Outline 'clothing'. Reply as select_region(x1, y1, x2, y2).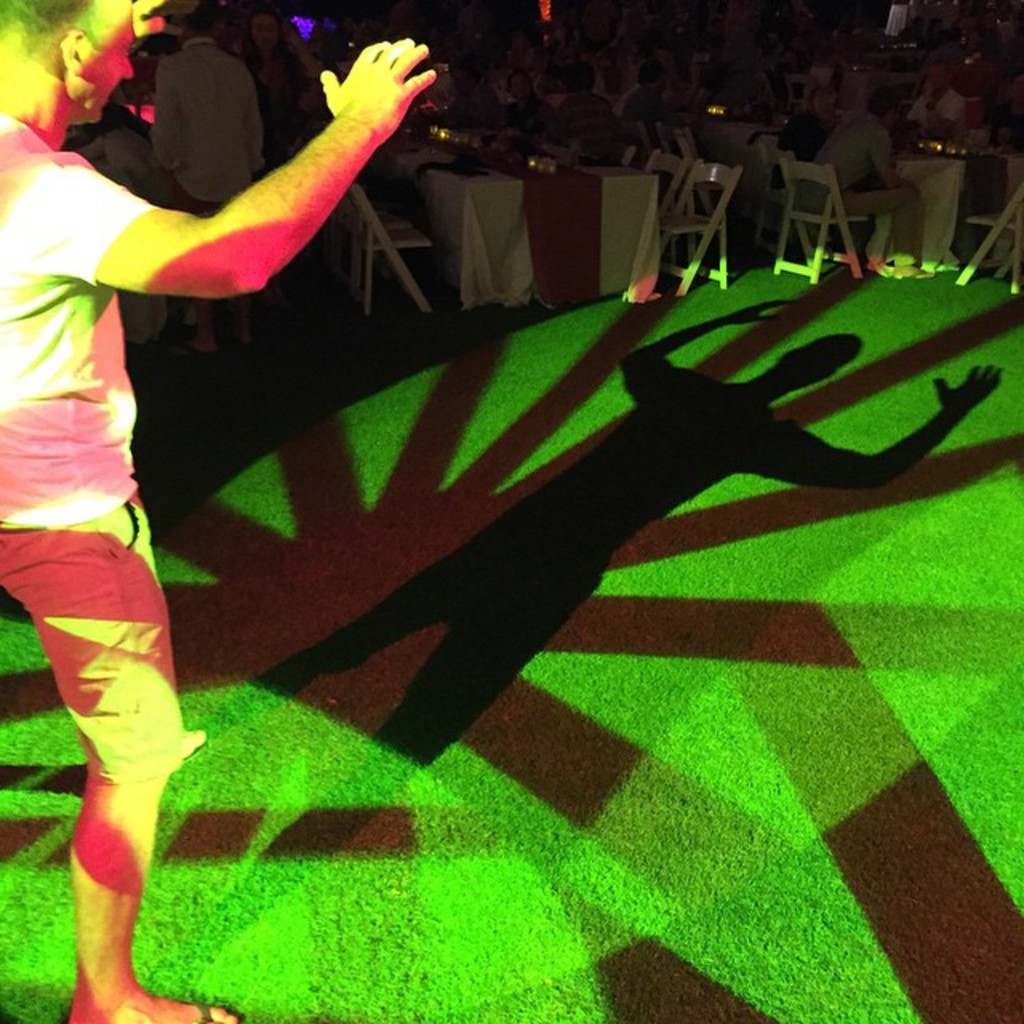
select_region(907, 91, 974, 141).
